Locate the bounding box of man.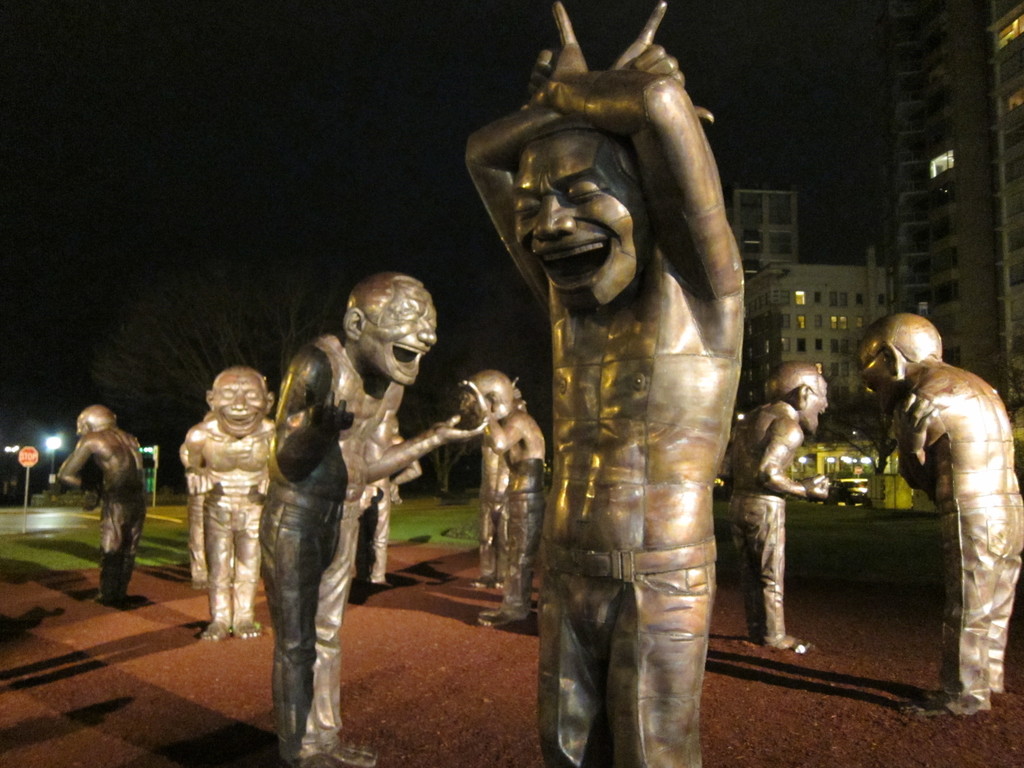
Bounding box: {"left": 181, "top": 362, "right": 275, "bottom": 636}.
